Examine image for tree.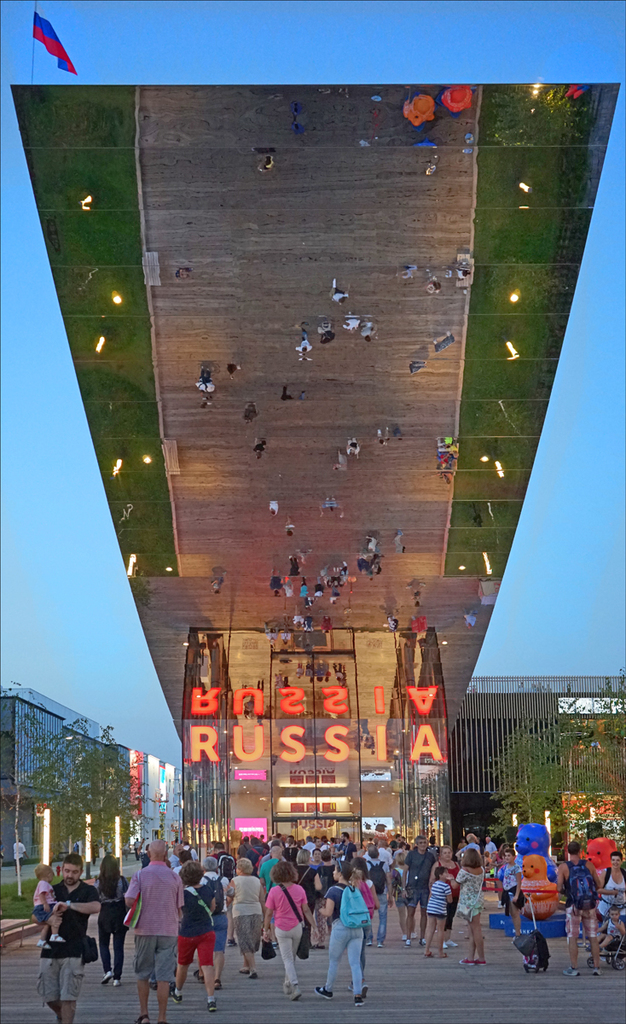
Examination result: detection(26, 714, 148, 875).
